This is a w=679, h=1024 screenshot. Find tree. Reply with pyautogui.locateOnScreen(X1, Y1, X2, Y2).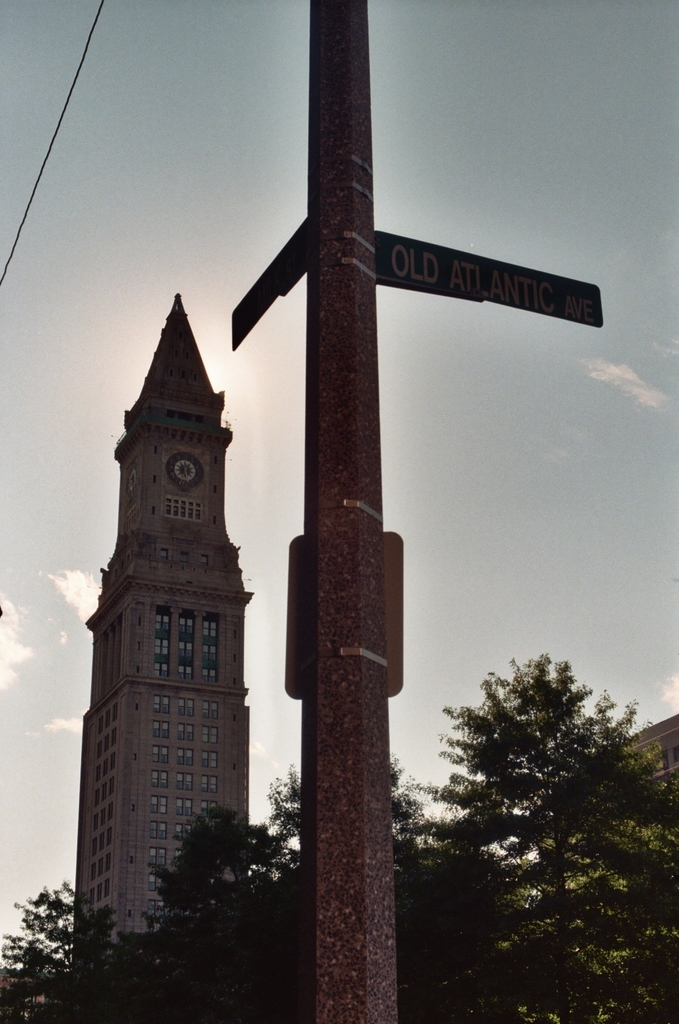
pyautogui.locateOnScreen(140, 738, 559, 1023).
